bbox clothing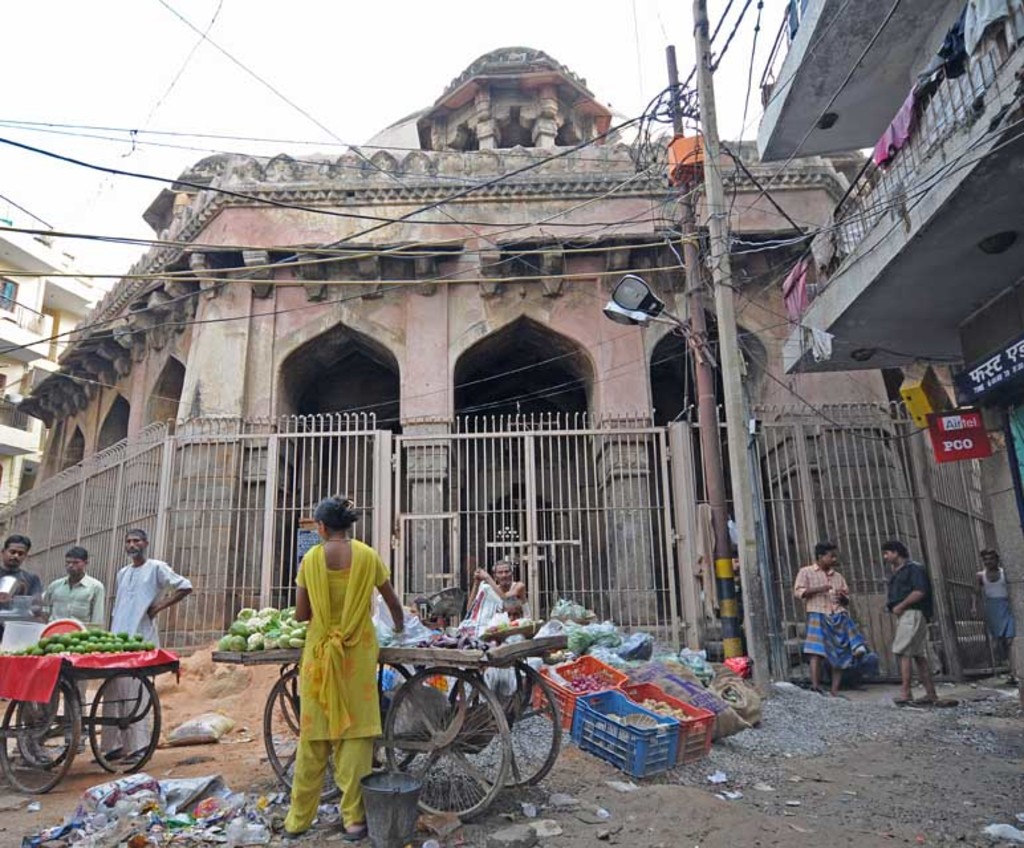
[x1=280, y1=536, x2=385, y2=779]
